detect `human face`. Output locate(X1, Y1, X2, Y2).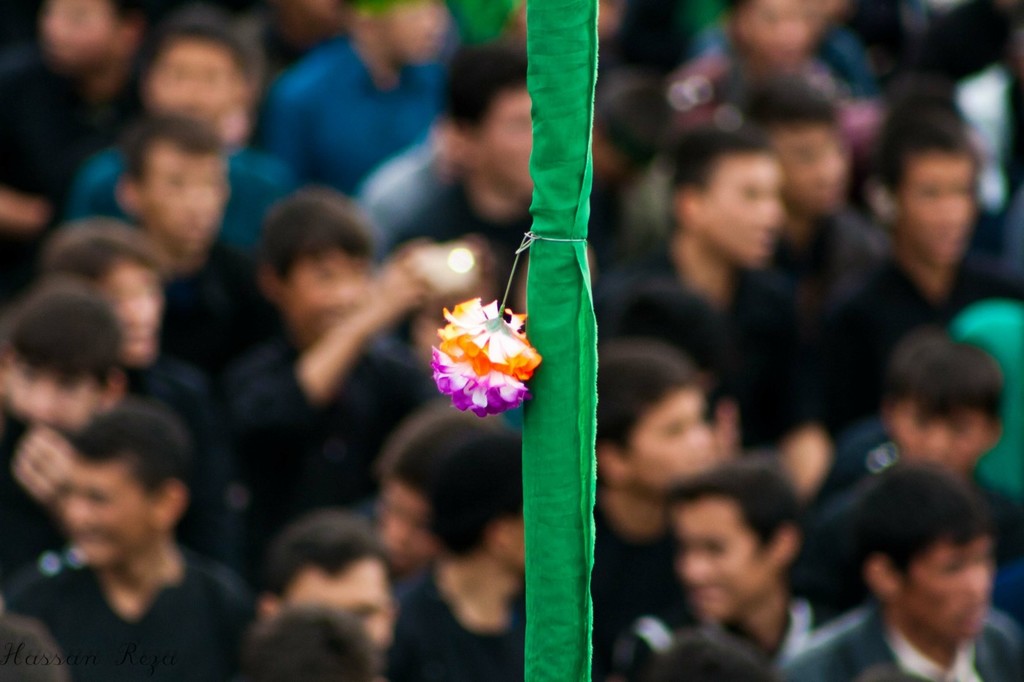
locate(147, 136, 231, 259).
